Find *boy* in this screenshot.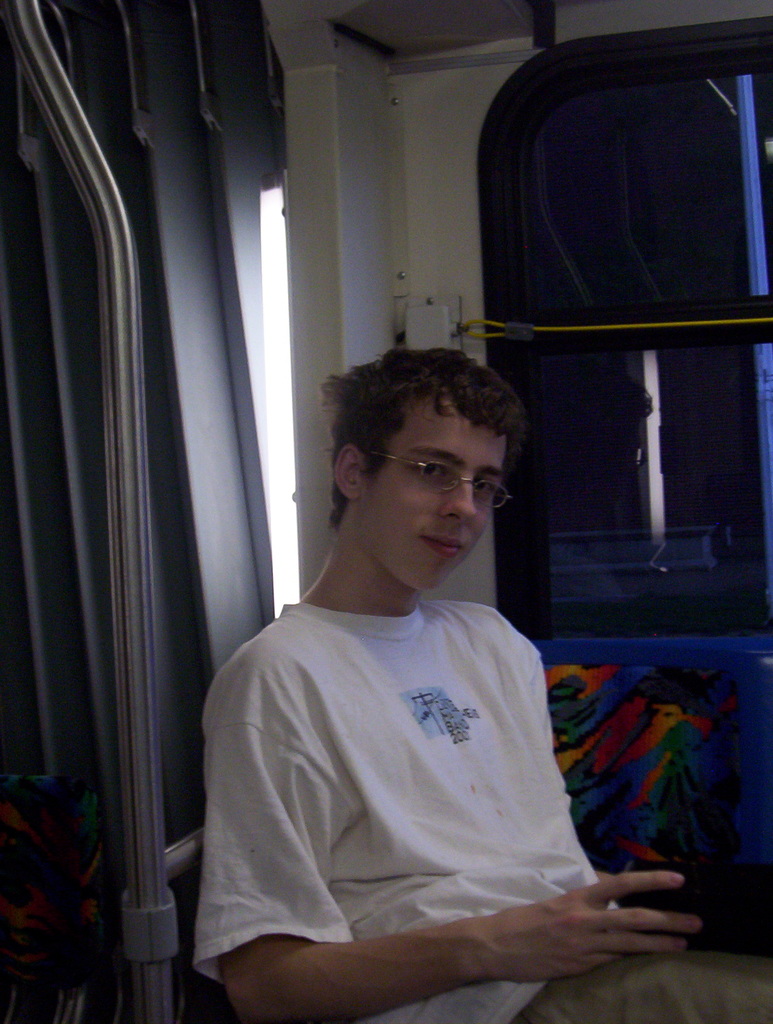
The bounding box for *boy* is {"x1": 199, "y1": 349, "x2": 772, "y2": 1023}.
